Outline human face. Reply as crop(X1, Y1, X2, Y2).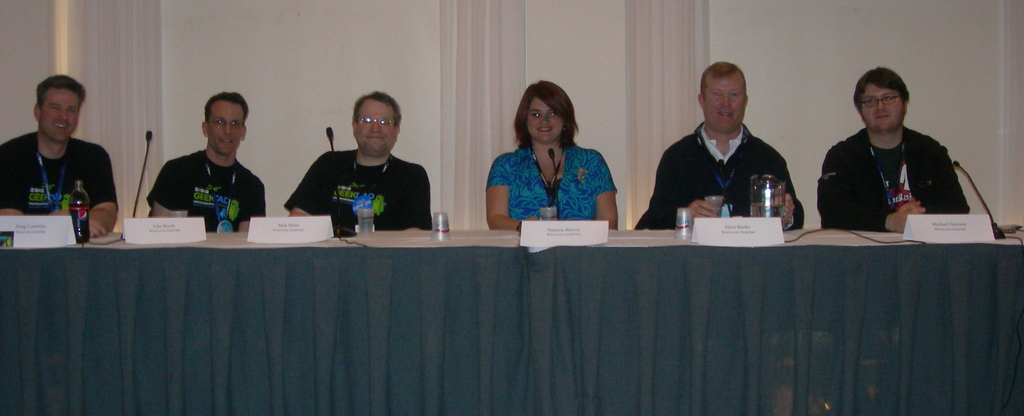
crop(859, 82, 911, 133).
